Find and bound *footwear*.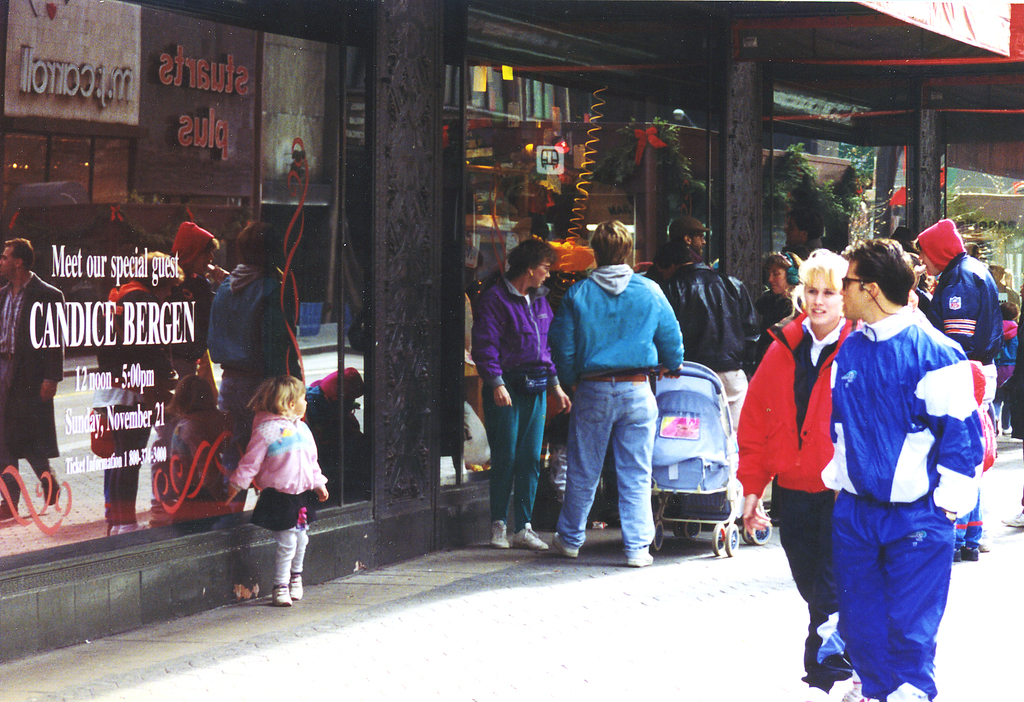
Bound: left=956, top=541, right=986, bottom=563.
